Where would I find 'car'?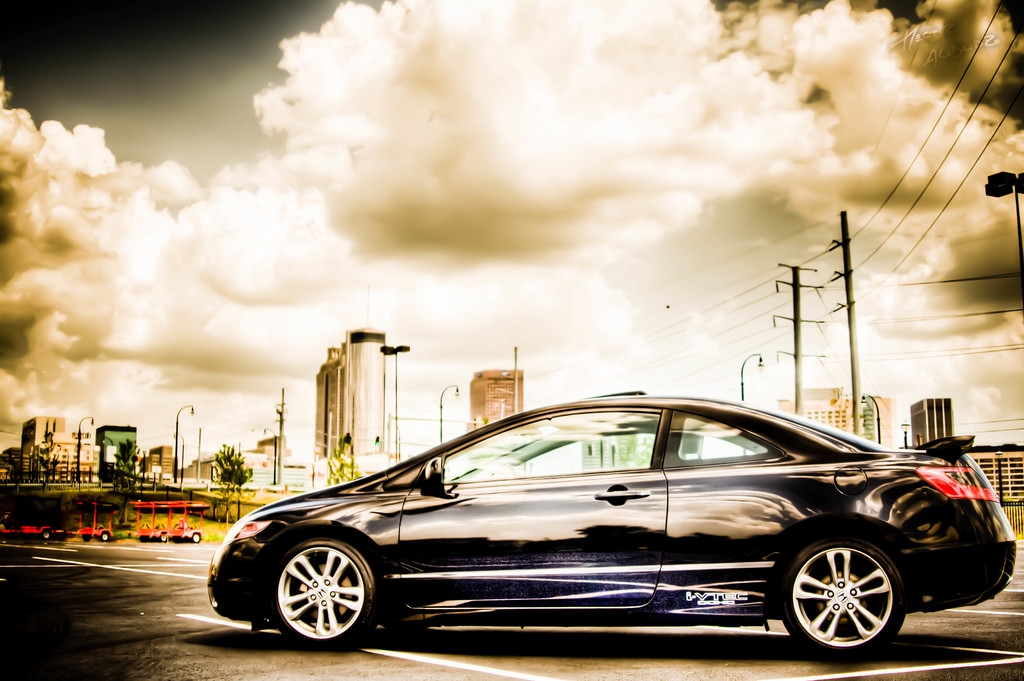
At (203,393,1016,668).
